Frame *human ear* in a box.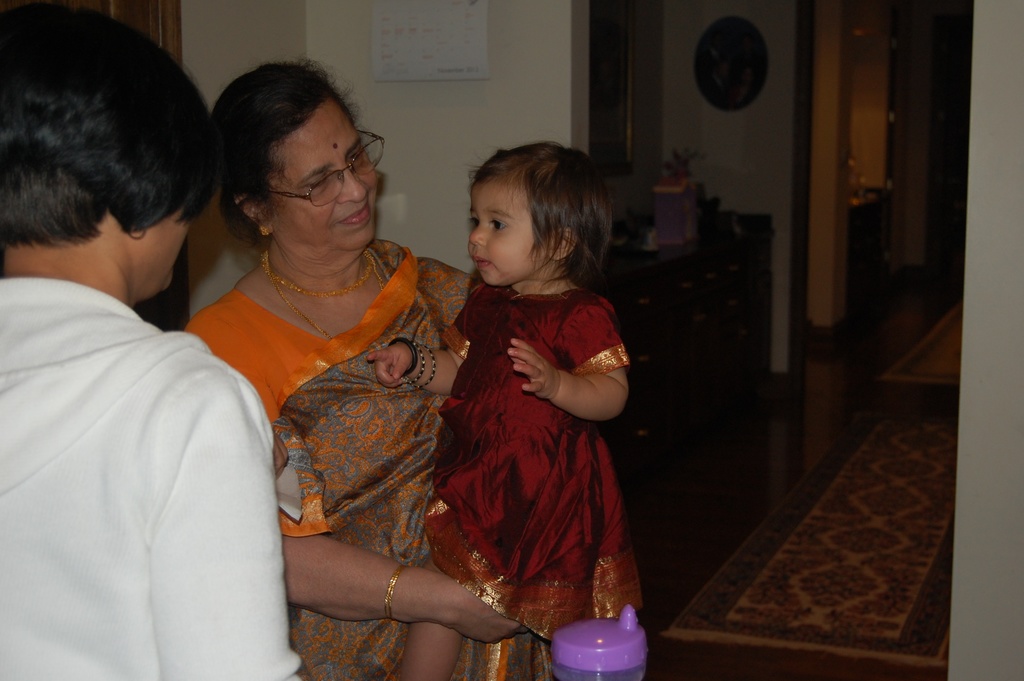
<bbox>550, 229, 579, 262</bbox>.
